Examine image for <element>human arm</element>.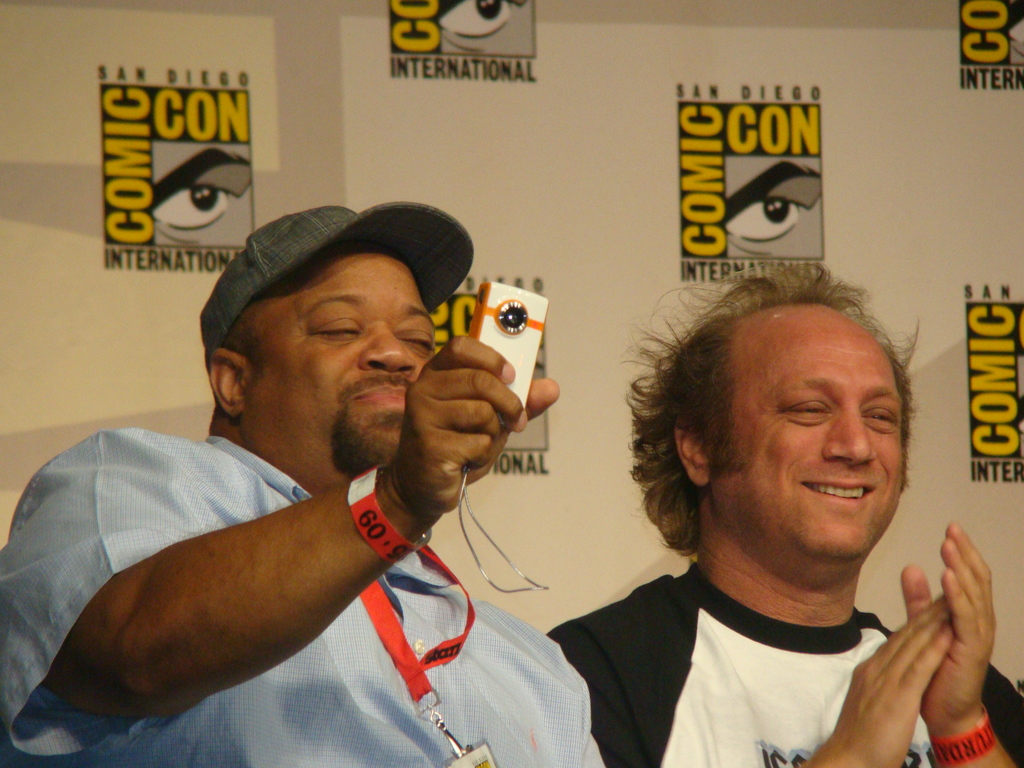
Examination result: locate(543, 586, 959, 767).
